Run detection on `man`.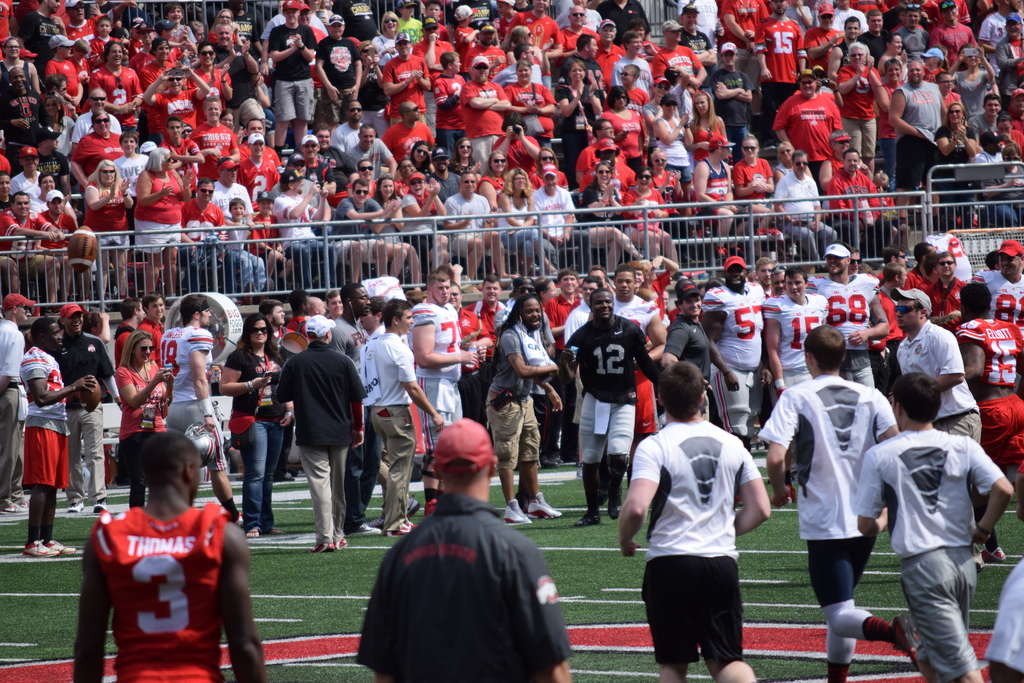
Result: [x1=905, y1=248, x2=961, y2=293].
